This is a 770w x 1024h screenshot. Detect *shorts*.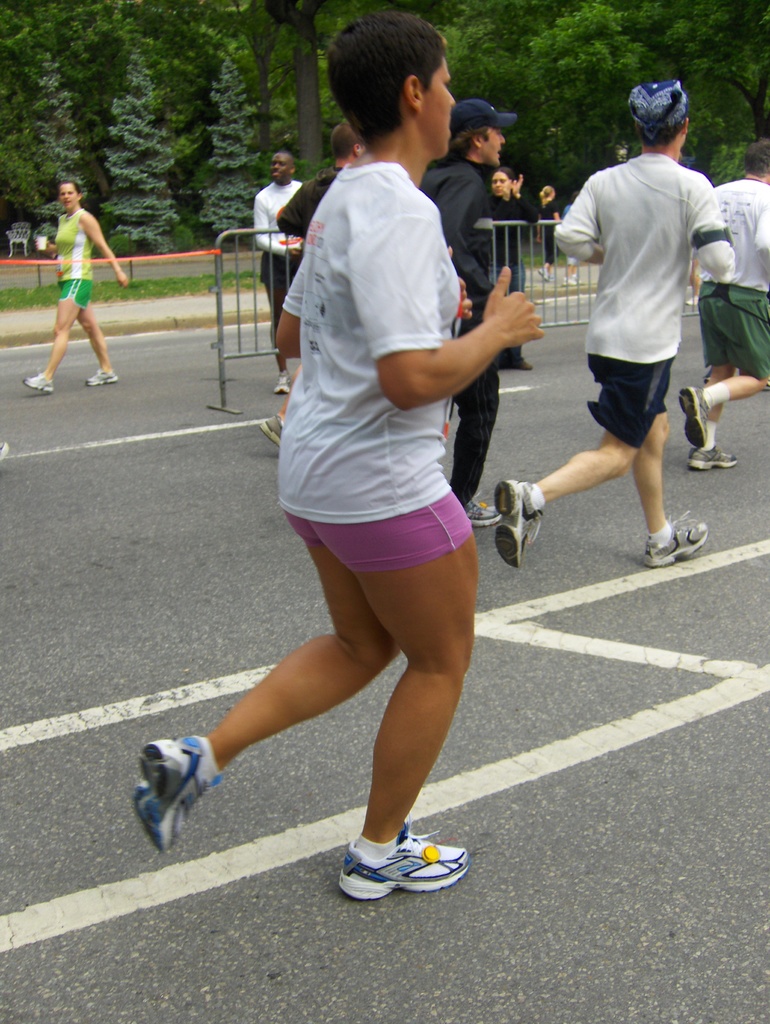
x1=54, y1=278, x2=98, y2=312.
